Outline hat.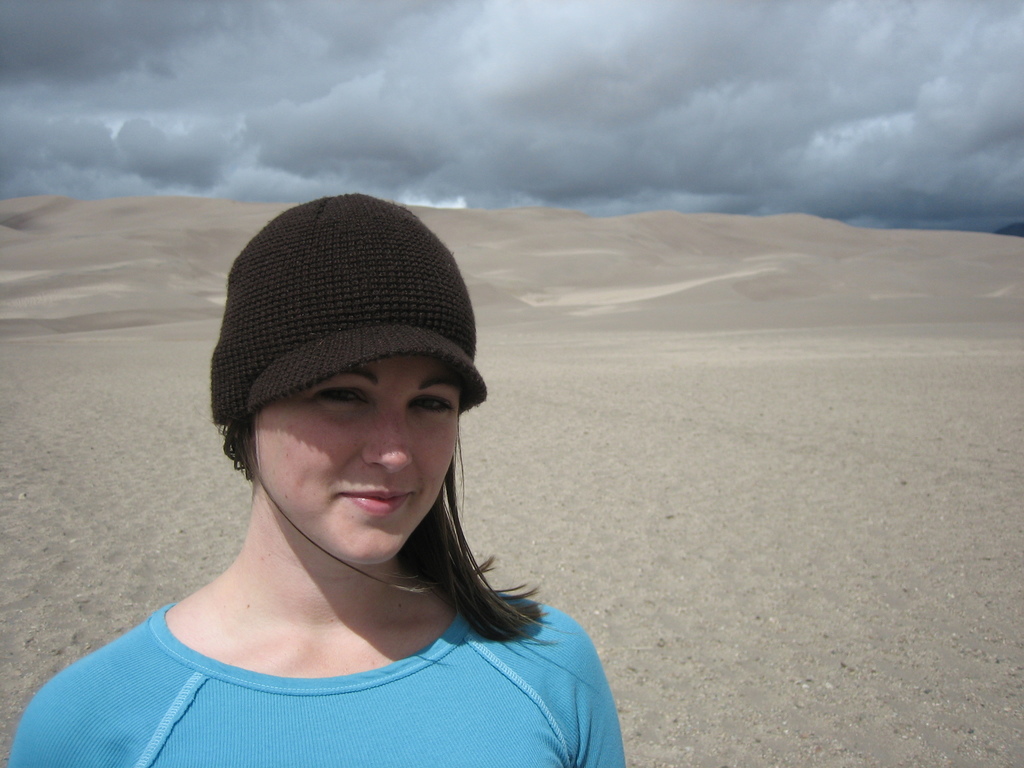
Outline: [211, 189, 486, 423].
